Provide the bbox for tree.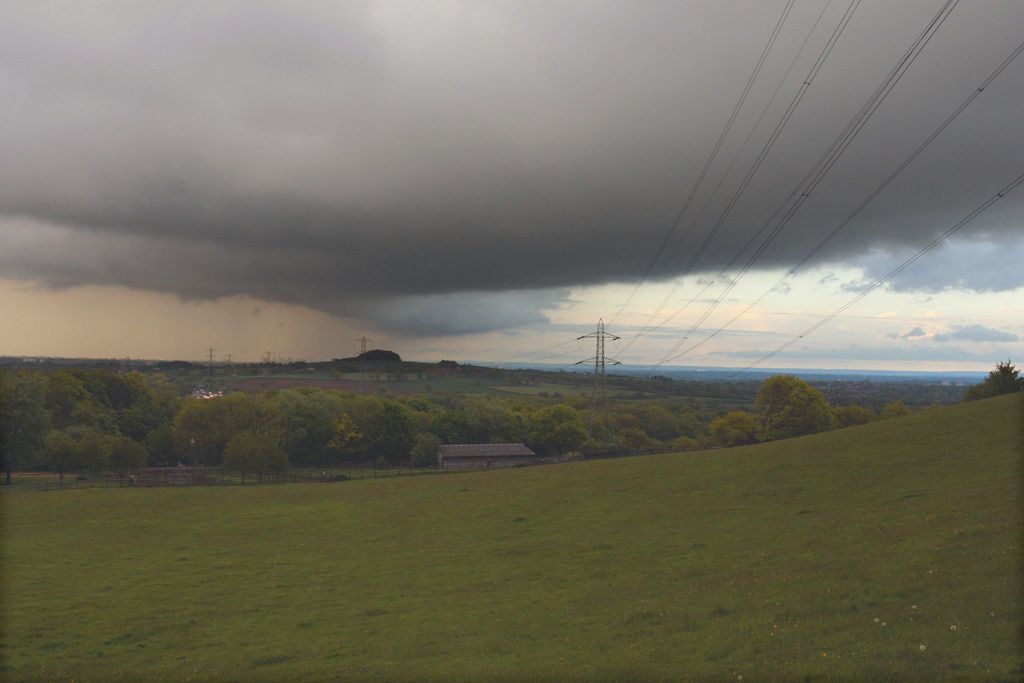
(80,350,168,492).
